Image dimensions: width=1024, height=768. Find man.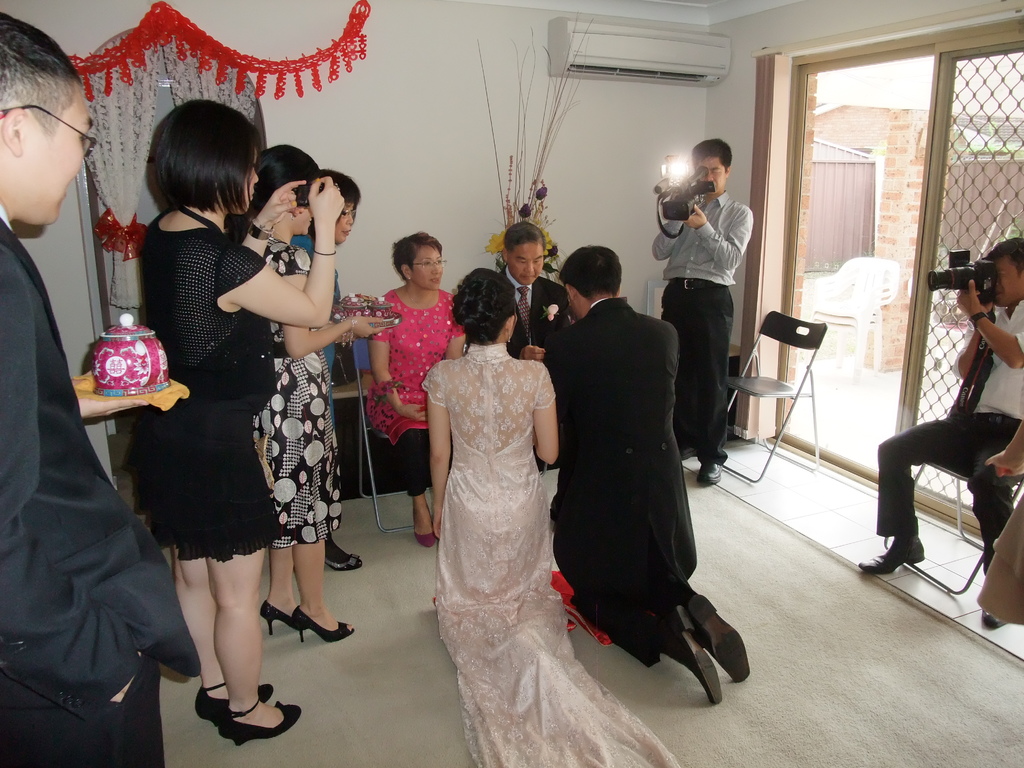
locate(0, 13, 203, 767).
